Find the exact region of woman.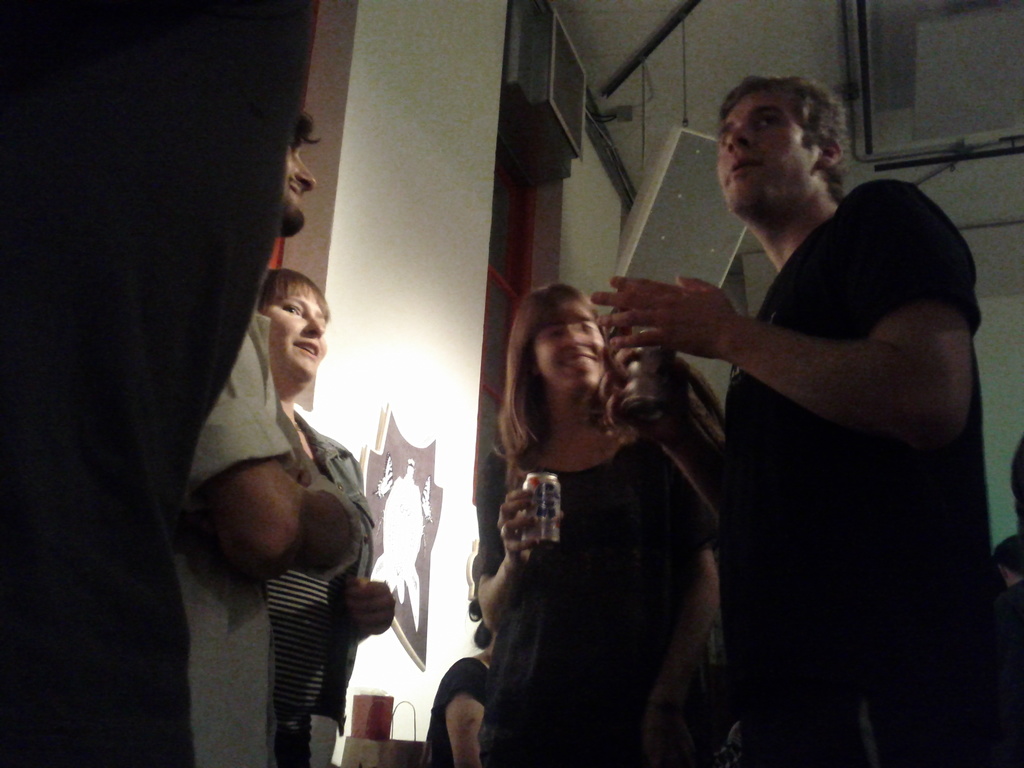
Exact region: [x1=461, y1=252, x2=728, y2=767].
